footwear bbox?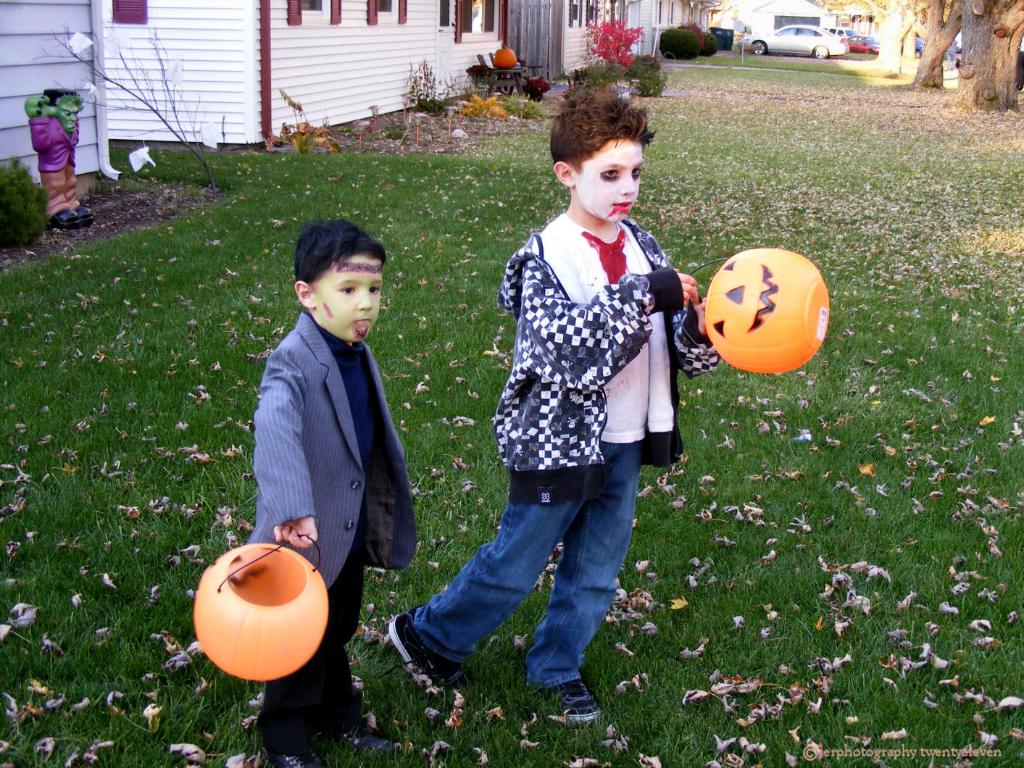
383:603:462:711
